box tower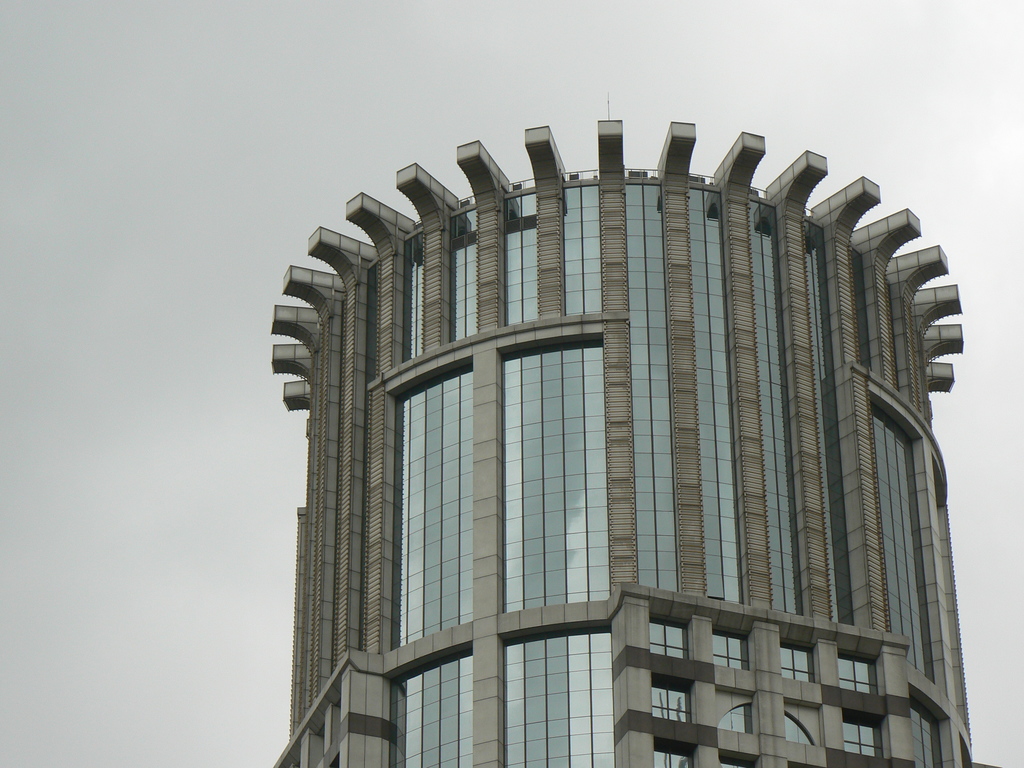
(271,63,936,753)
